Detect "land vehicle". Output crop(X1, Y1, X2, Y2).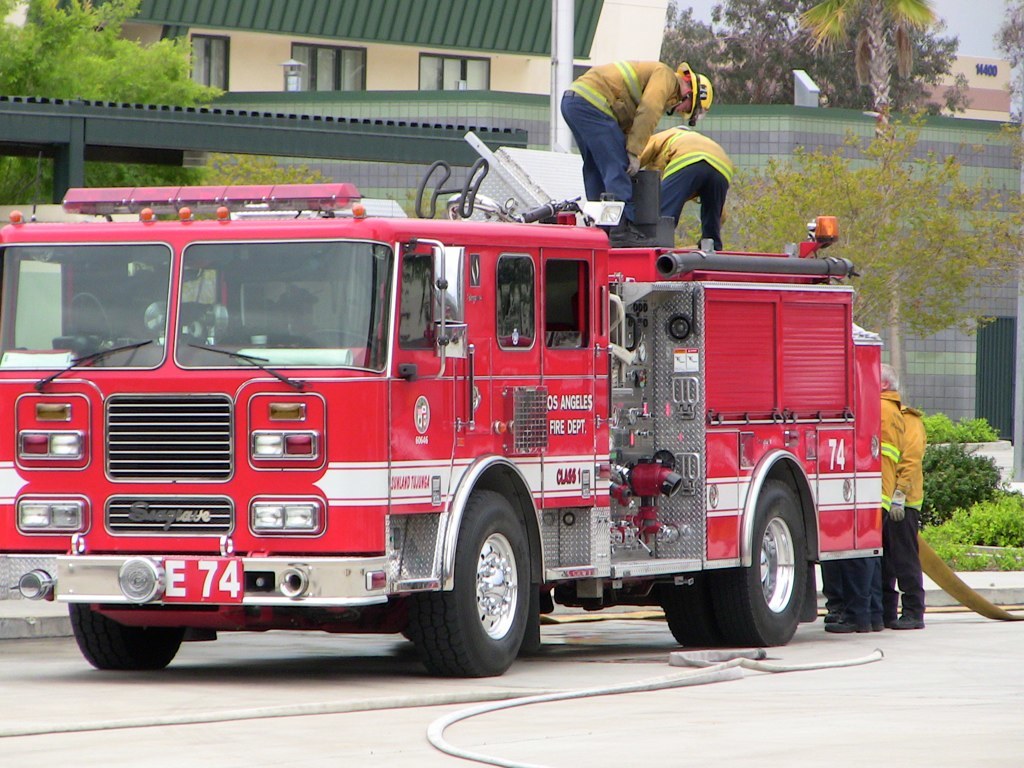
crop(26, 198, 922, 672).
